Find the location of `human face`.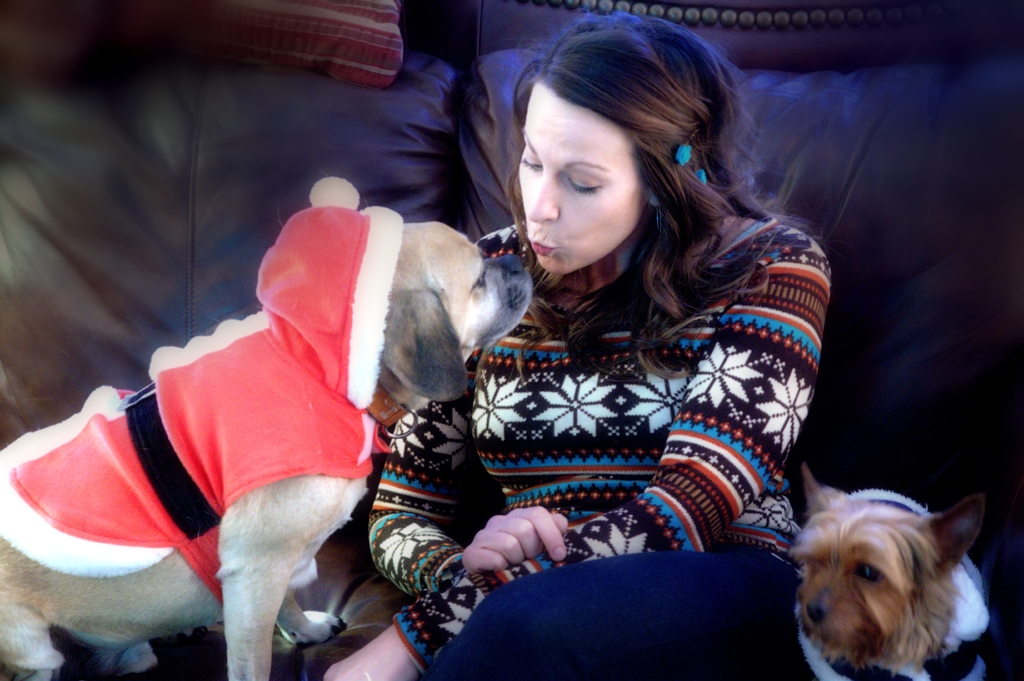
Location: select_region(519, 80, 644, 275).
